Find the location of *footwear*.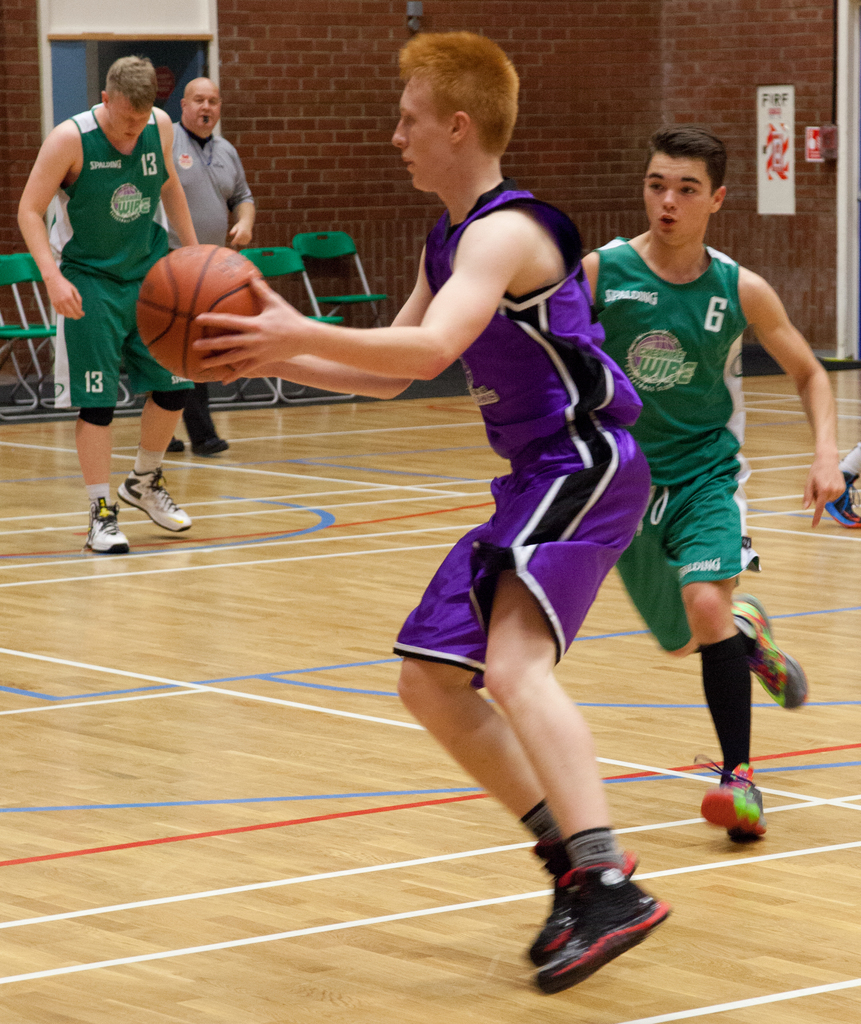
Location: box(730, 587, 811, 718).
